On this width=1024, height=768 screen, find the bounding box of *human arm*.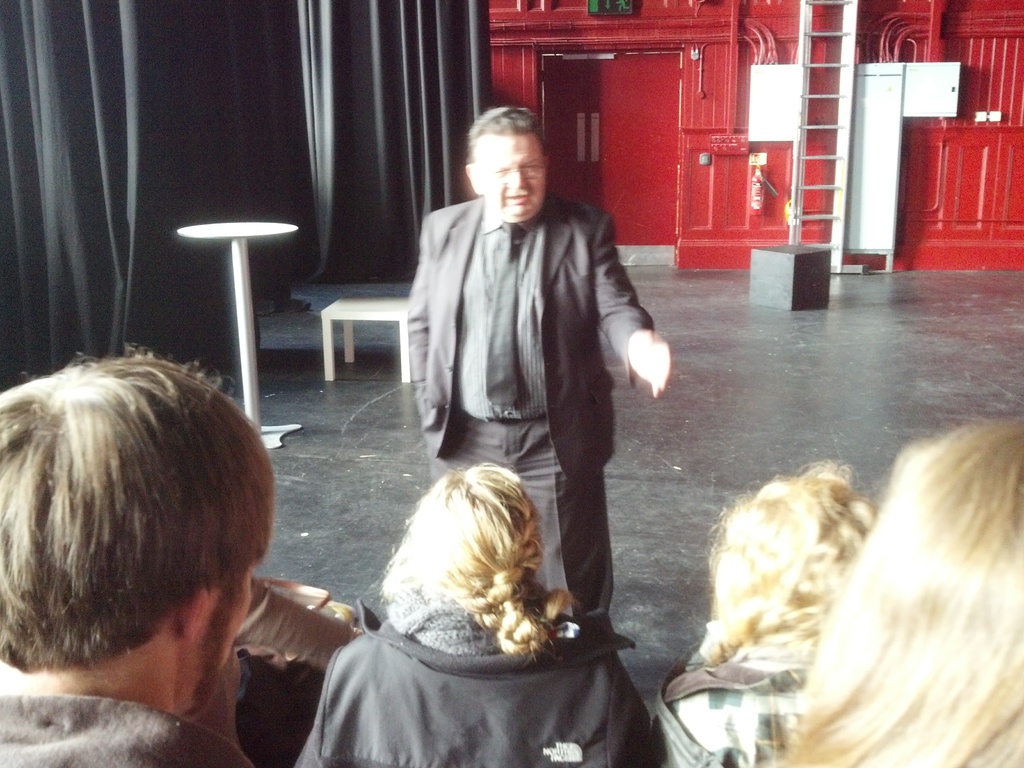
Bounding box: [592, 213, 672, 397].
